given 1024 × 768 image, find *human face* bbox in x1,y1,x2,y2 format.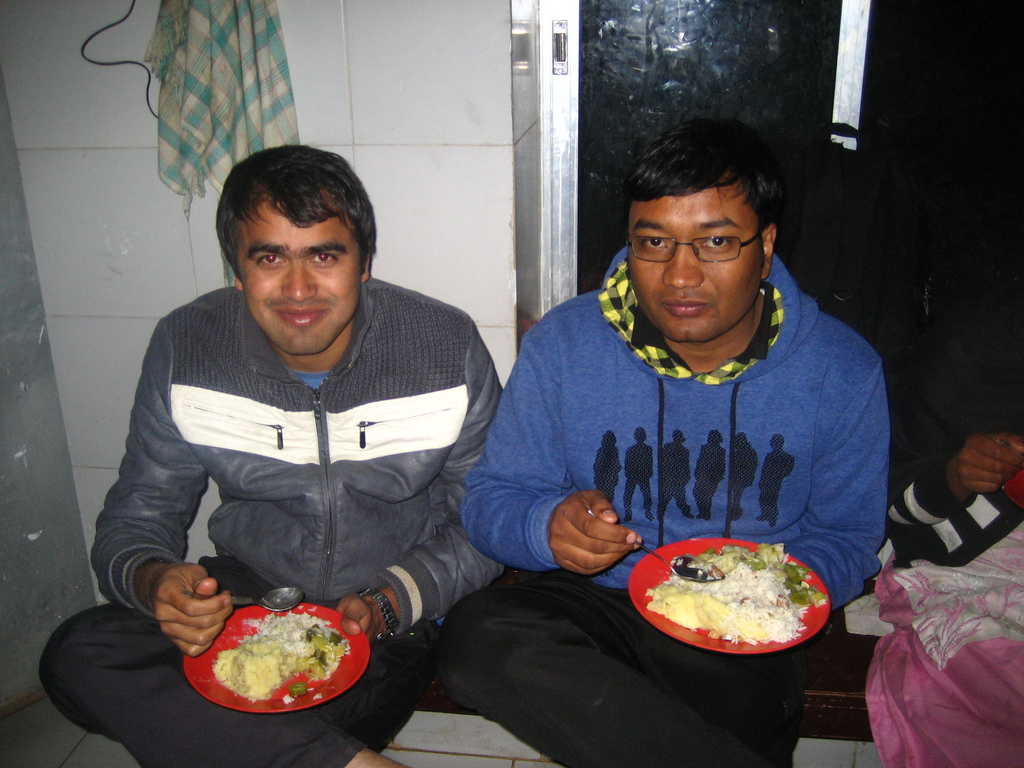
231,195,360,356.
